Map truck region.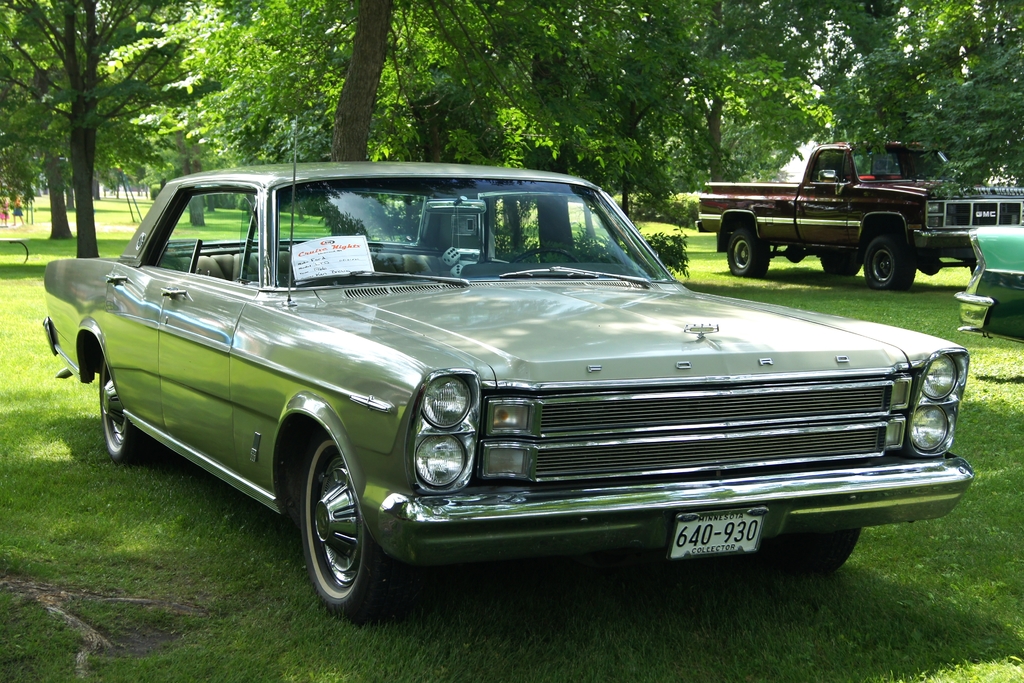
Mapped to {"left": 692, "top": 133, "right": 1023, "bottom": 290}.
